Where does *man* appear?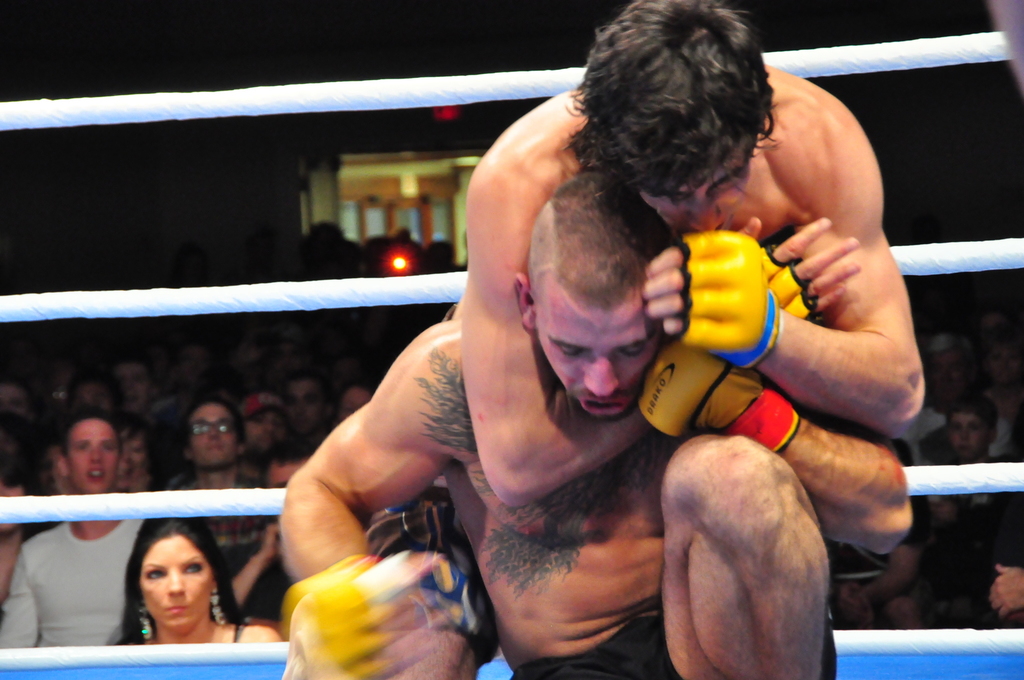
Appears at box(0, 417, 145, 653).
